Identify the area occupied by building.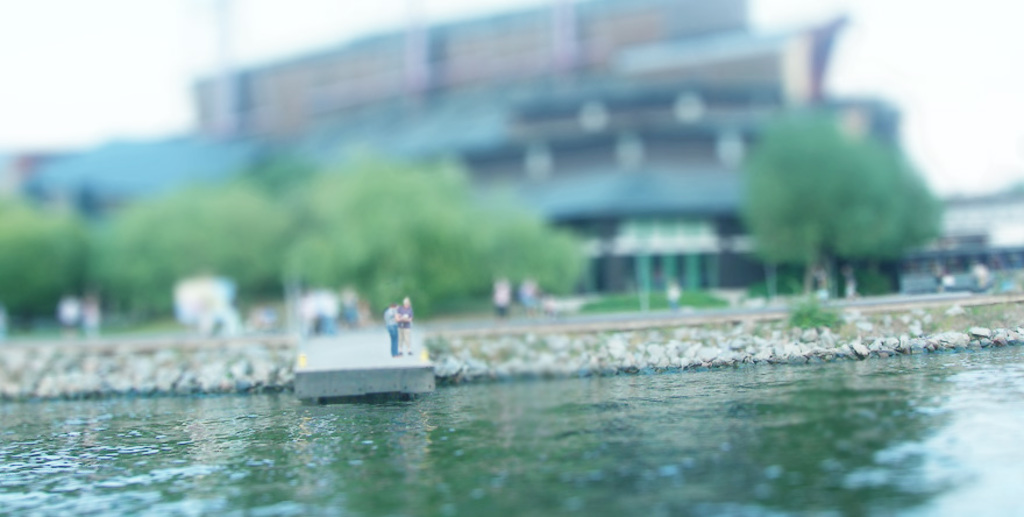
Area: pyautogui.locateOnScreen(0, 0, 905, 317).
